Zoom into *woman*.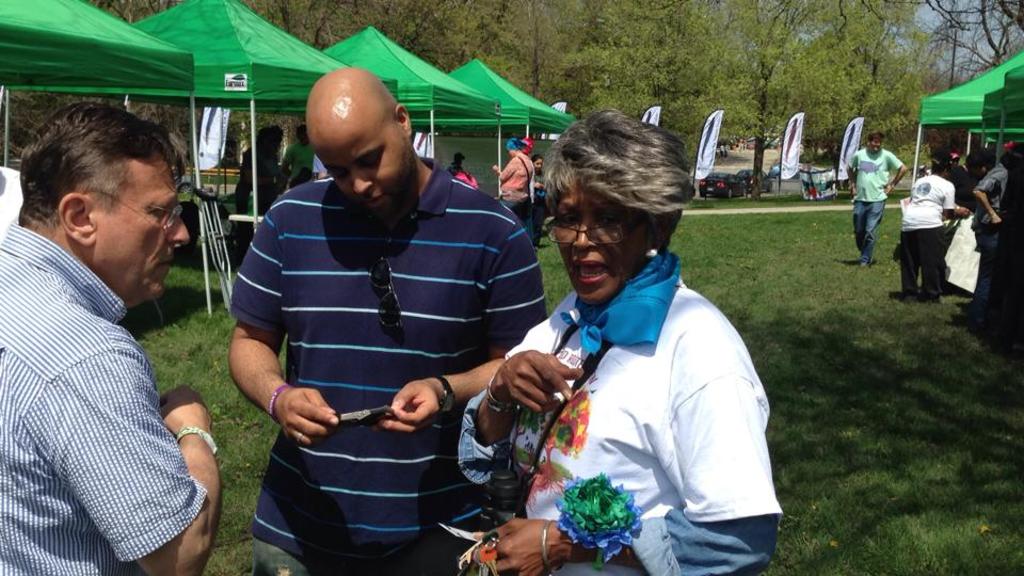
Zoom target: {"left": 489, "top": 130, "right": 531, "bottom": 251}.
